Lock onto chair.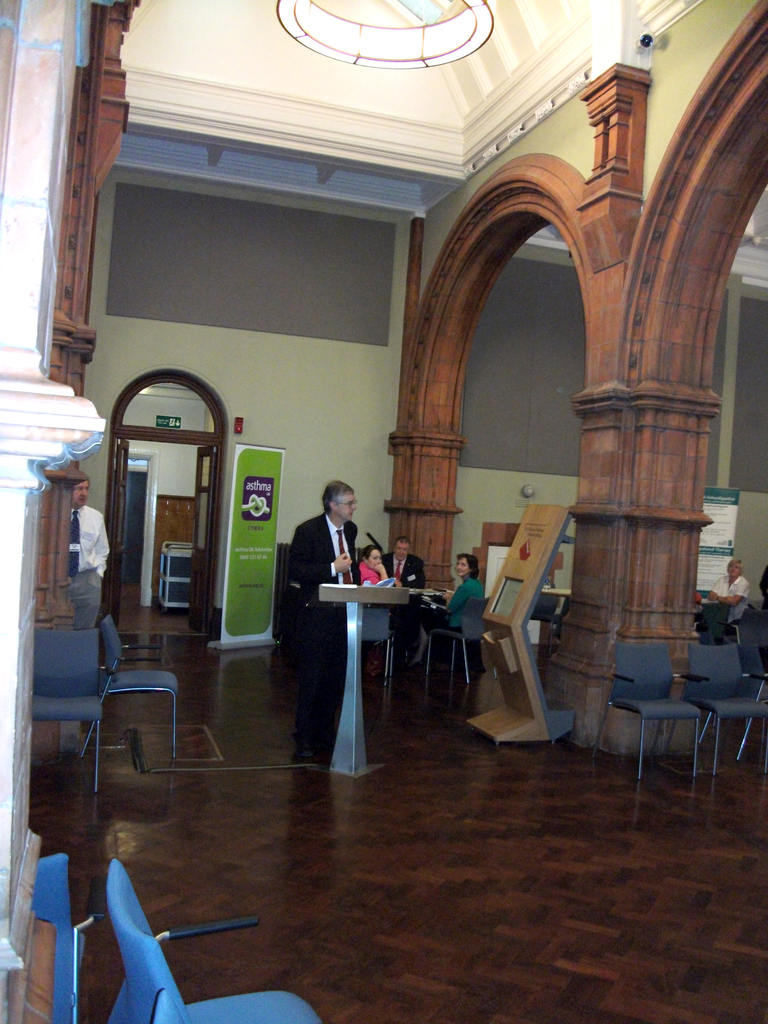
Locked: (x1=36, y1=846, x2=102, y2=1023).
